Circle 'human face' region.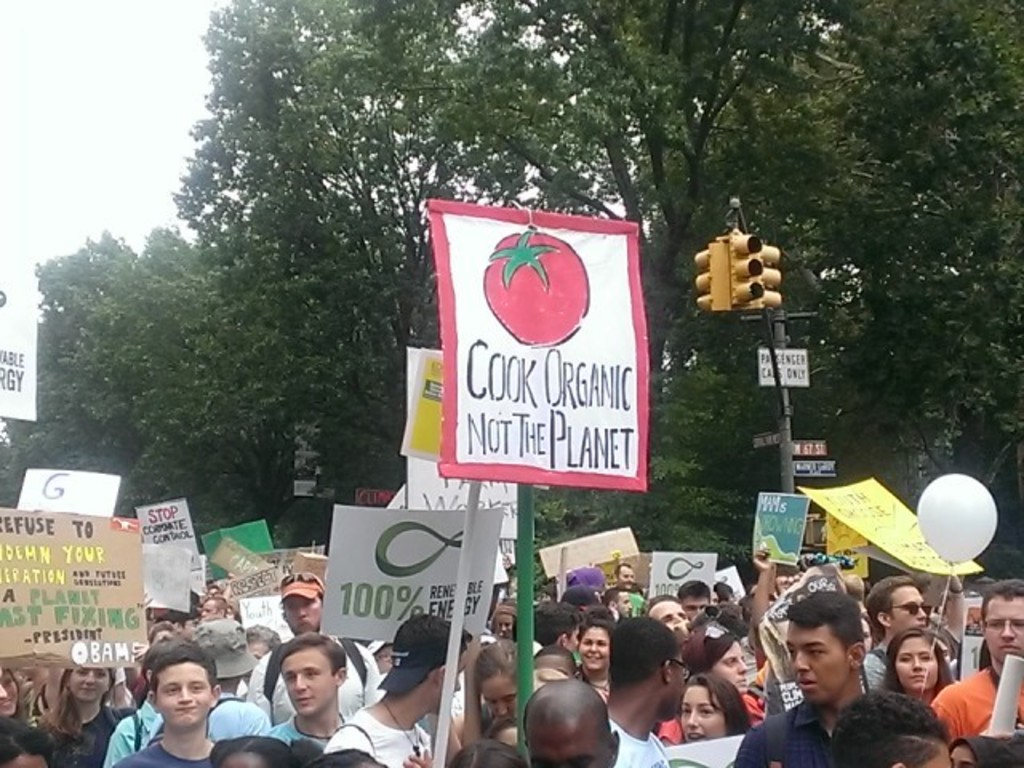
Region: detection(154, 662, 211, 730).
